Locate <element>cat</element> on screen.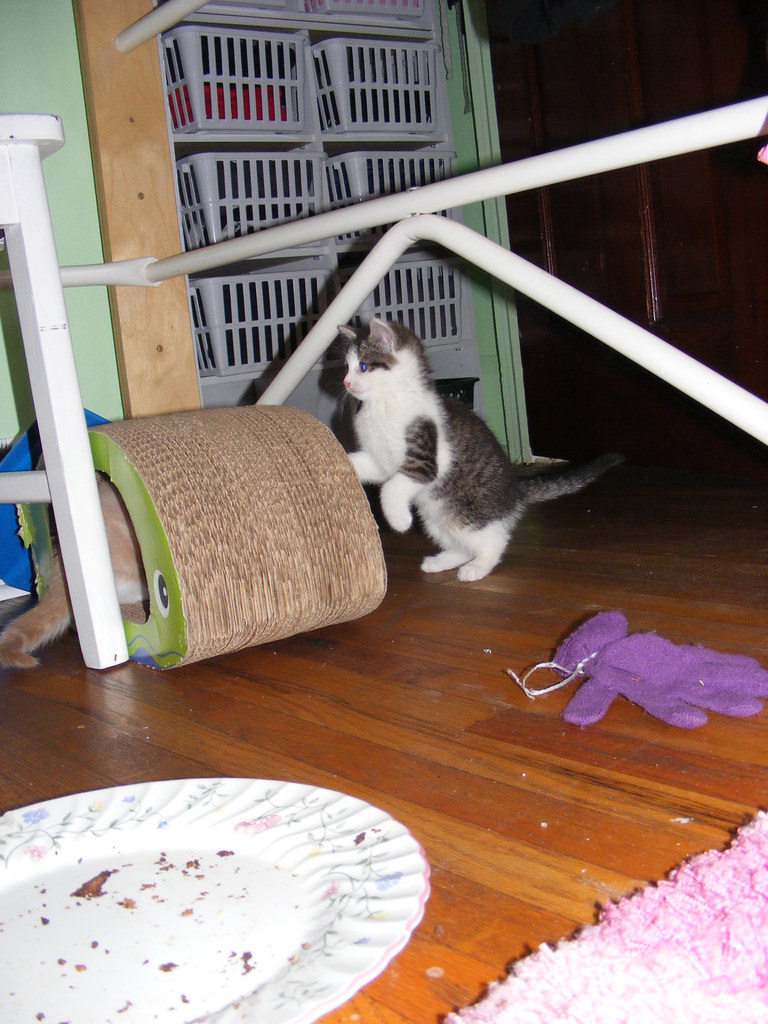
On screen at 341, 307, 632, 586.
